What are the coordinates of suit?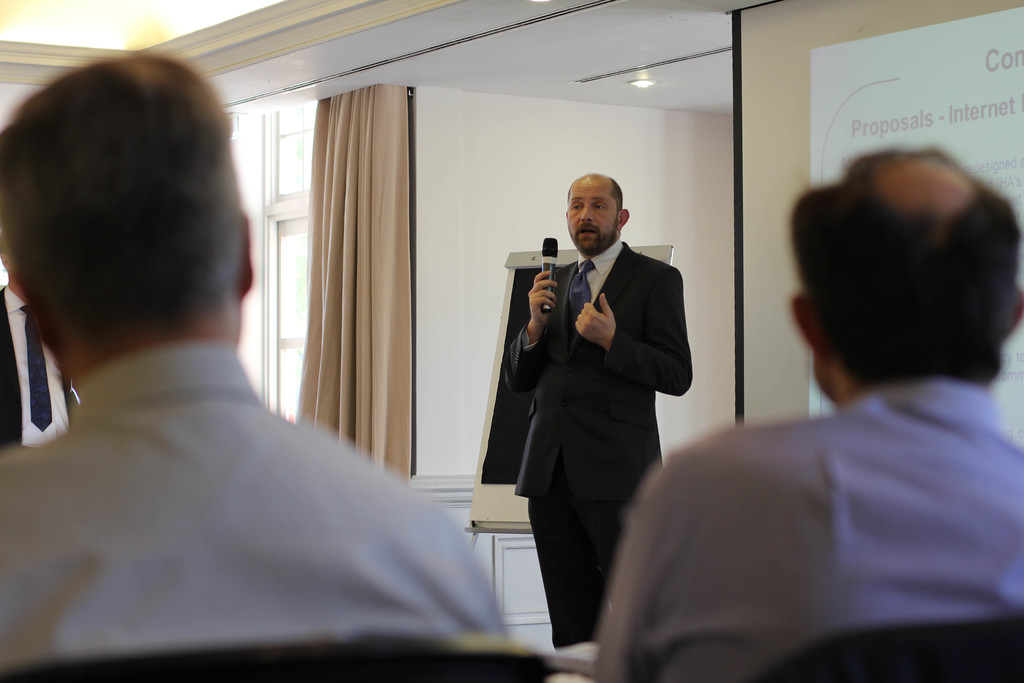
[490,183,702,641].
